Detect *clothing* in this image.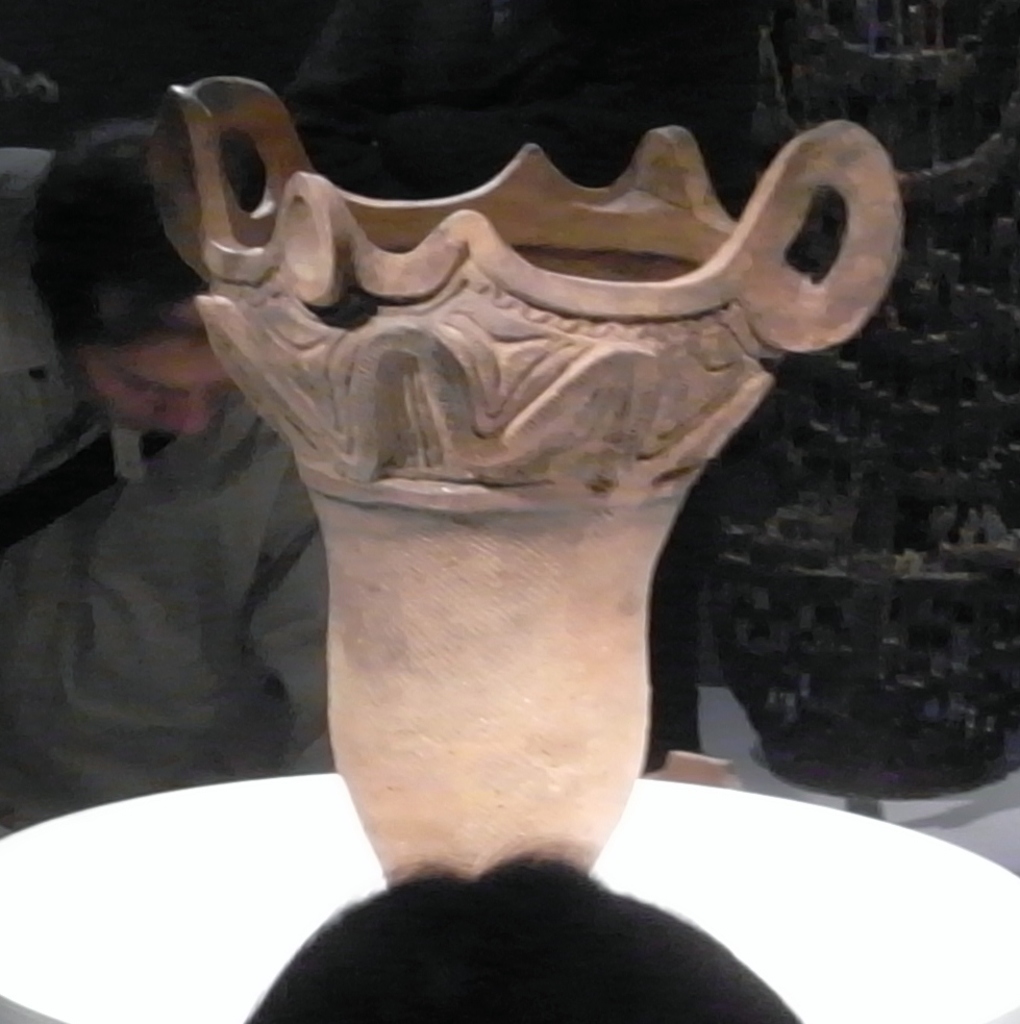
Detection: (0,296,335,830).
